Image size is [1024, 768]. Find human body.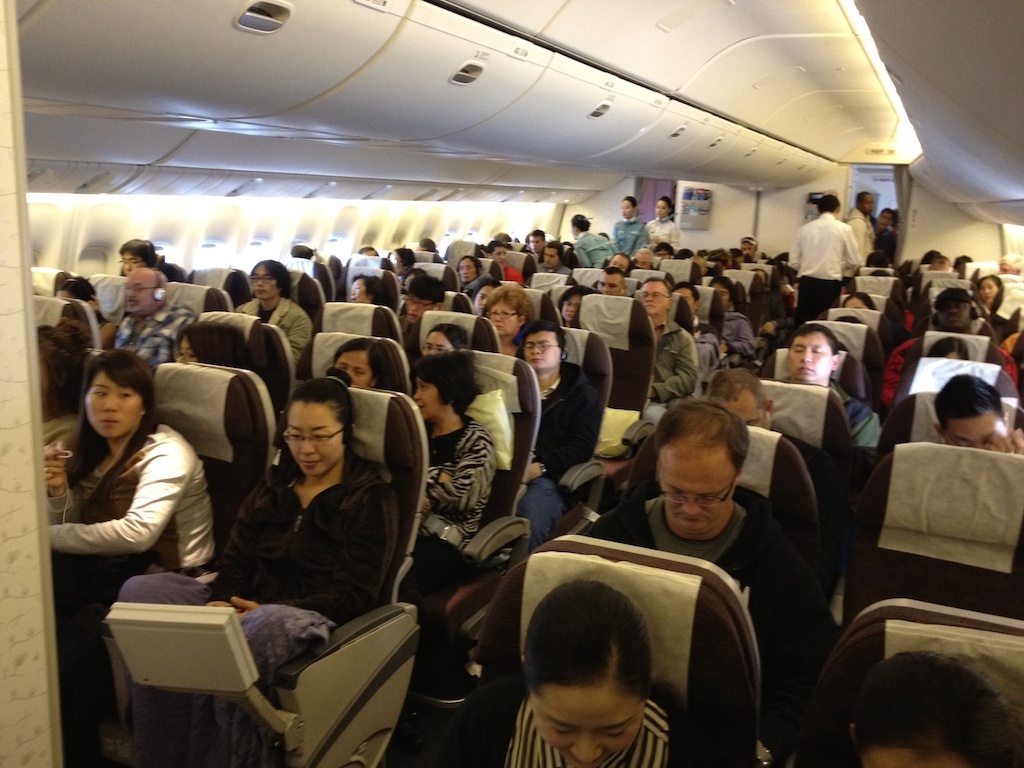
706 276 752 362.
